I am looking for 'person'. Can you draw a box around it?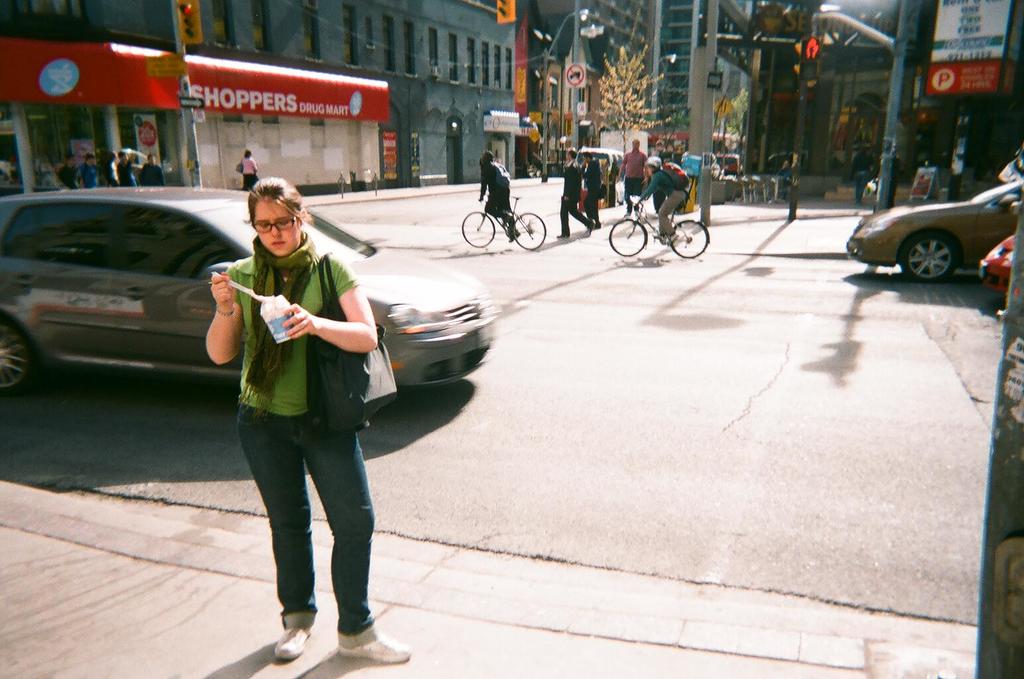
Sure, the bounding box is box(556, 149, 597, 239).
